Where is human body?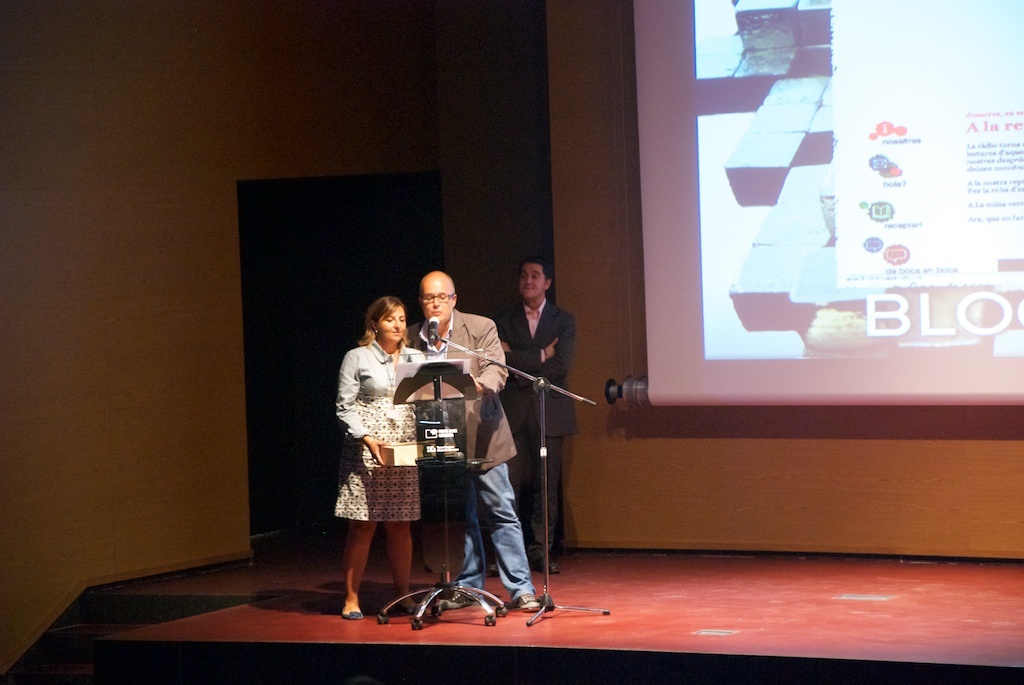
bbox=[396, 306, 538, 613].
